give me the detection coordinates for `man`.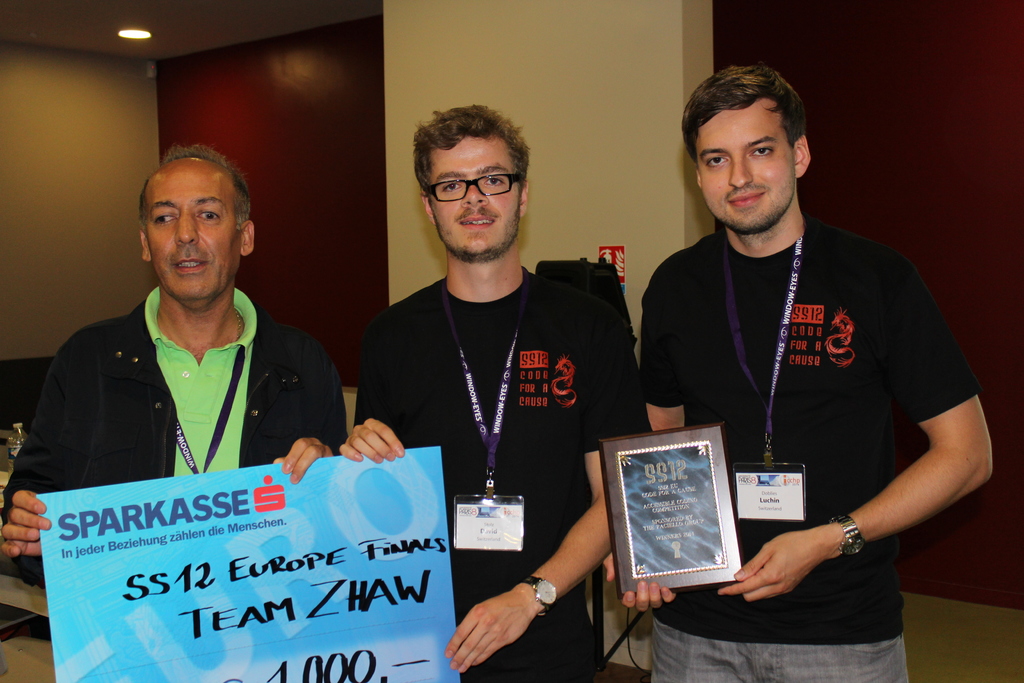
(x1=600, y1=60, x2=992, y2=682).
